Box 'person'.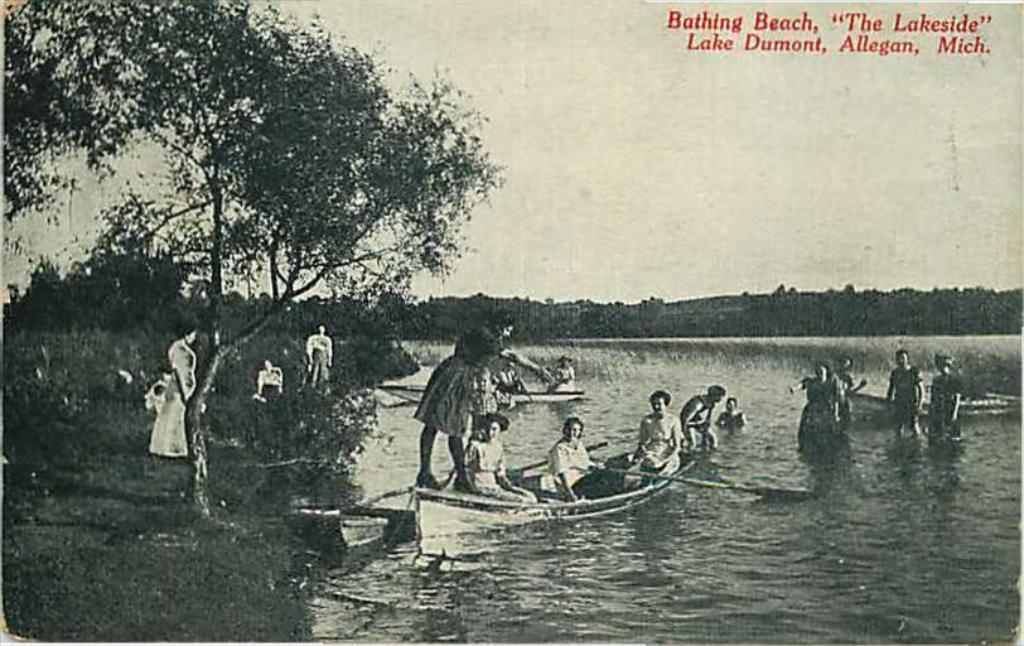
crop(304, 326, 332, 396).
